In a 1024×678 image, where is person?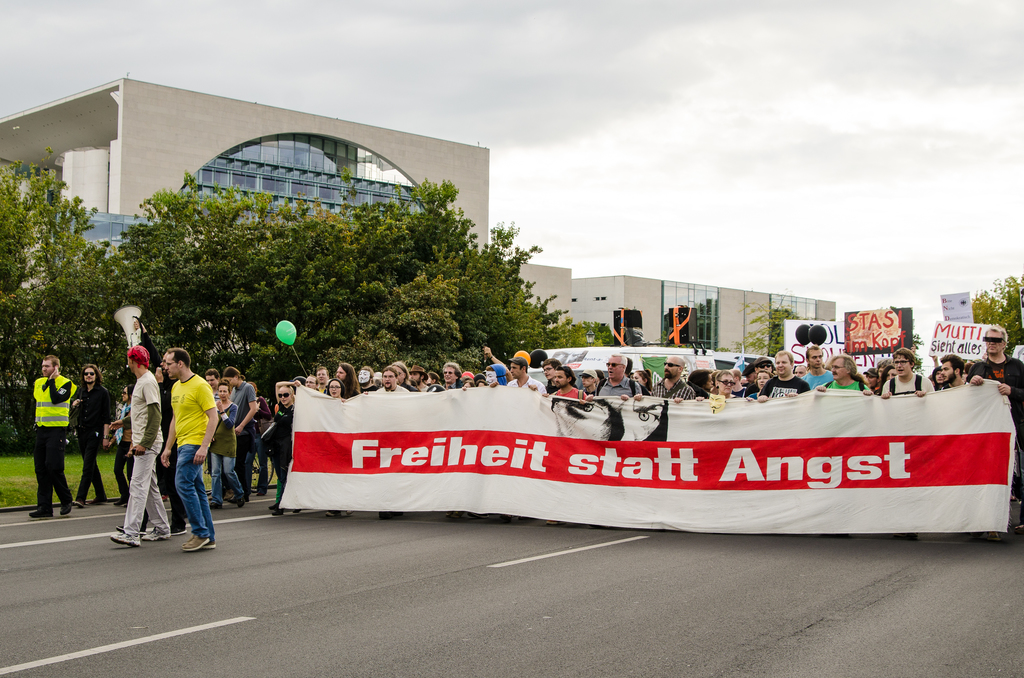
(left=209, top=382, right=243, bottom=509).
